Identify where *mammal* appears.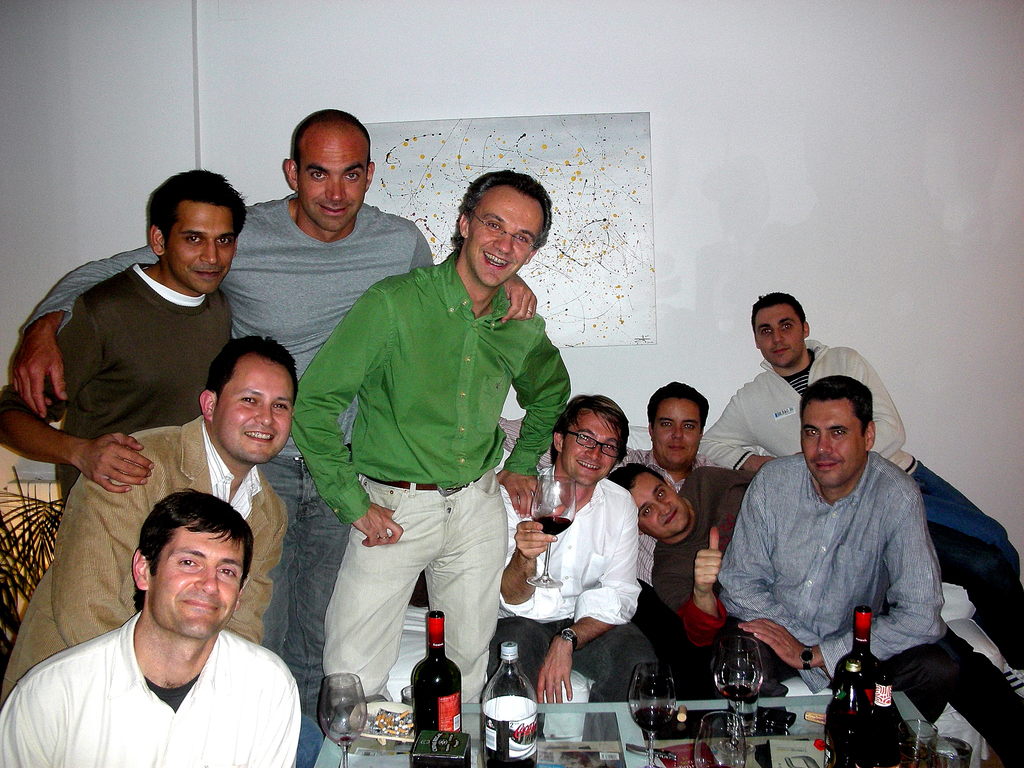
Appears at 291/168/573/719.
